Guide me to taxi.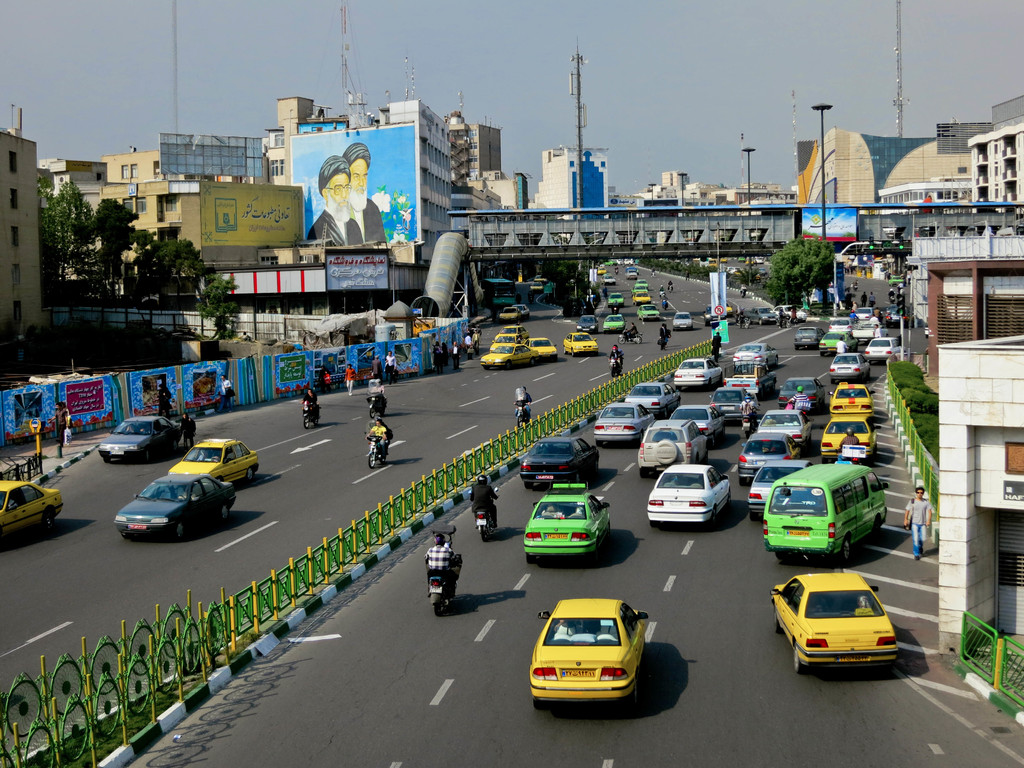
Guidance: 607:294:626:309.
